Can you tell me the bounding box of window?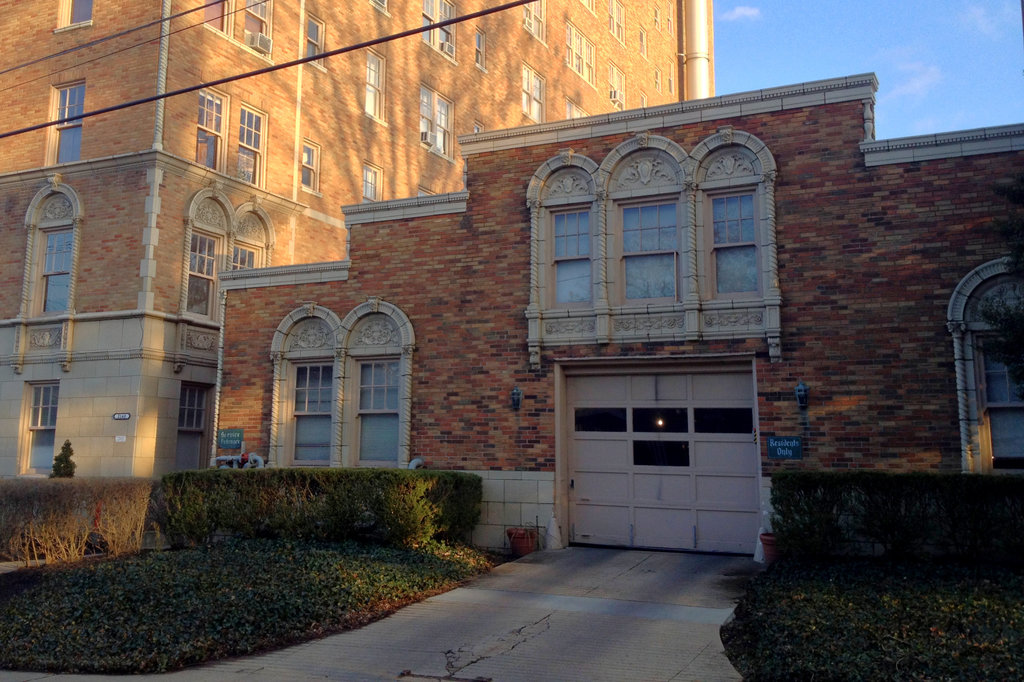
region(665, 55, 673, 94).
